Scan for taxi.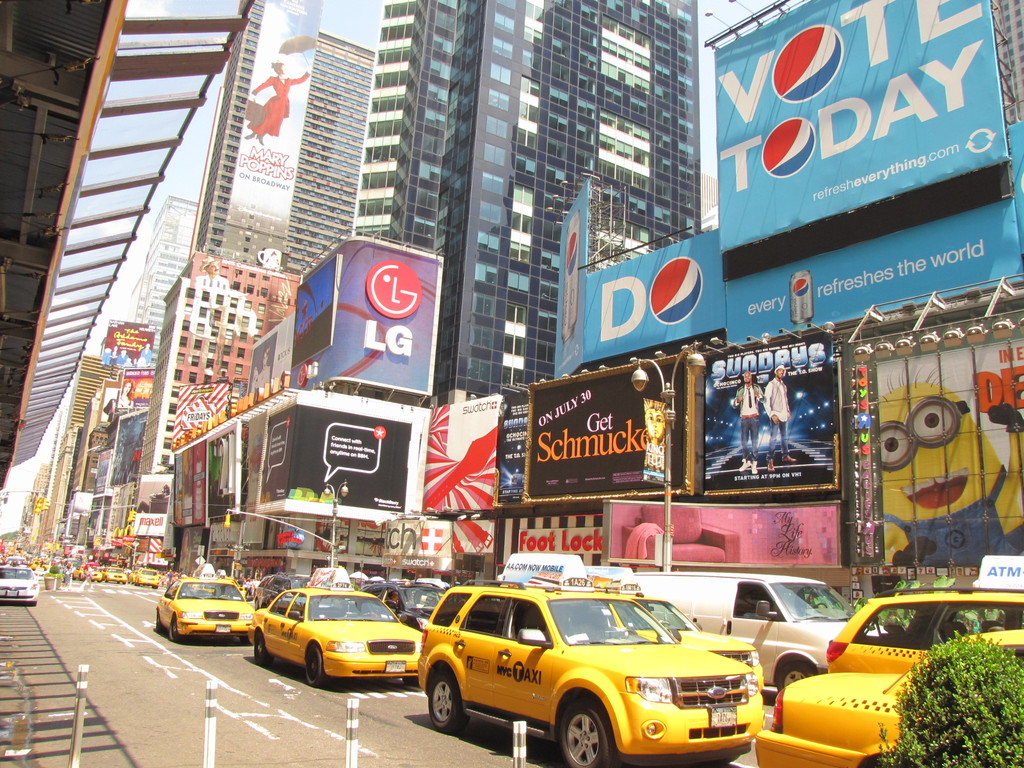
Scan result: x1=102, y1=566, x2=126, y2=586.
